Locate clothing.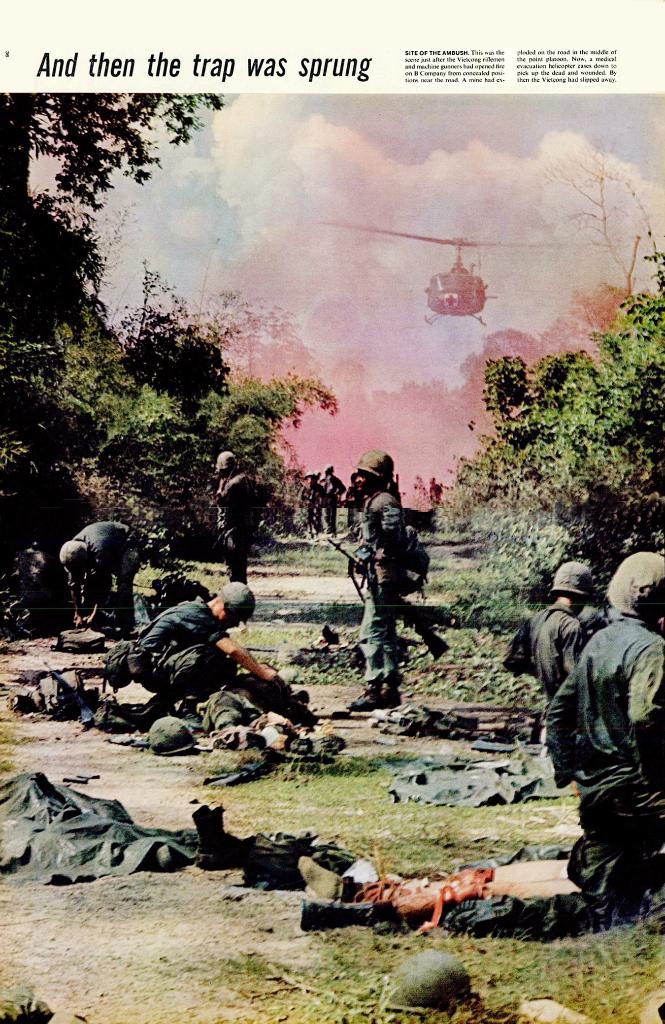
Bounding box: [299,484,322,533].
